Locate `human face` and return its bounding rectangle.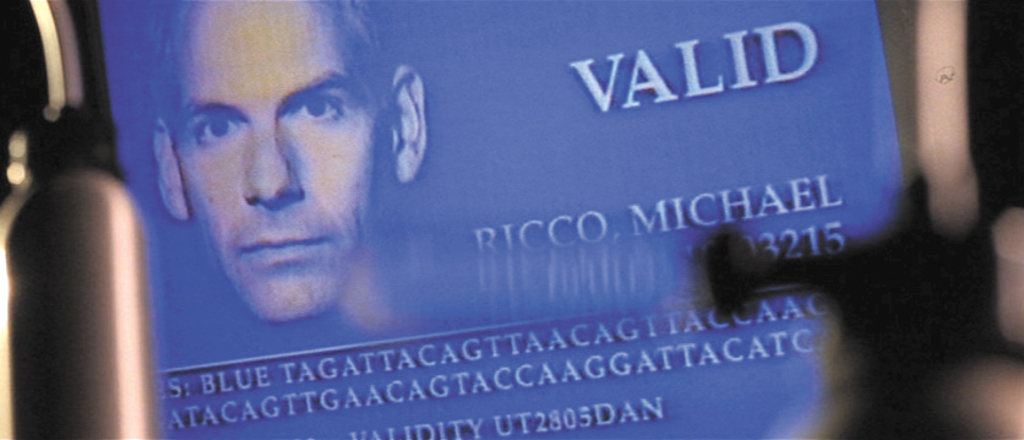
175,0,391,321.
